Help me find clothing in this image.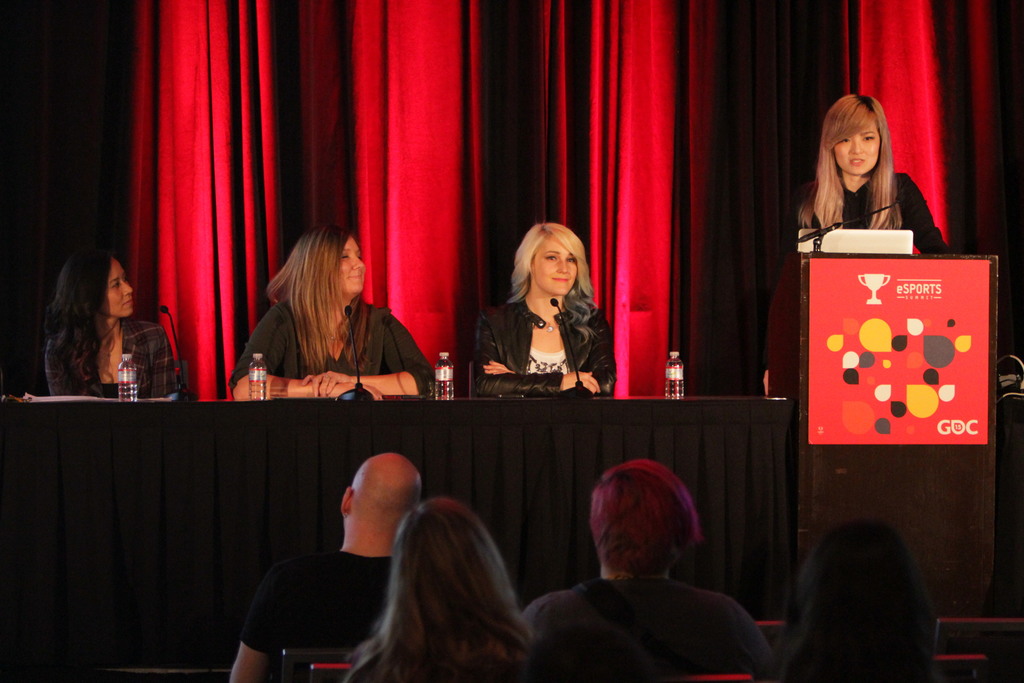
Found it: [42, 317, 178, 400].
